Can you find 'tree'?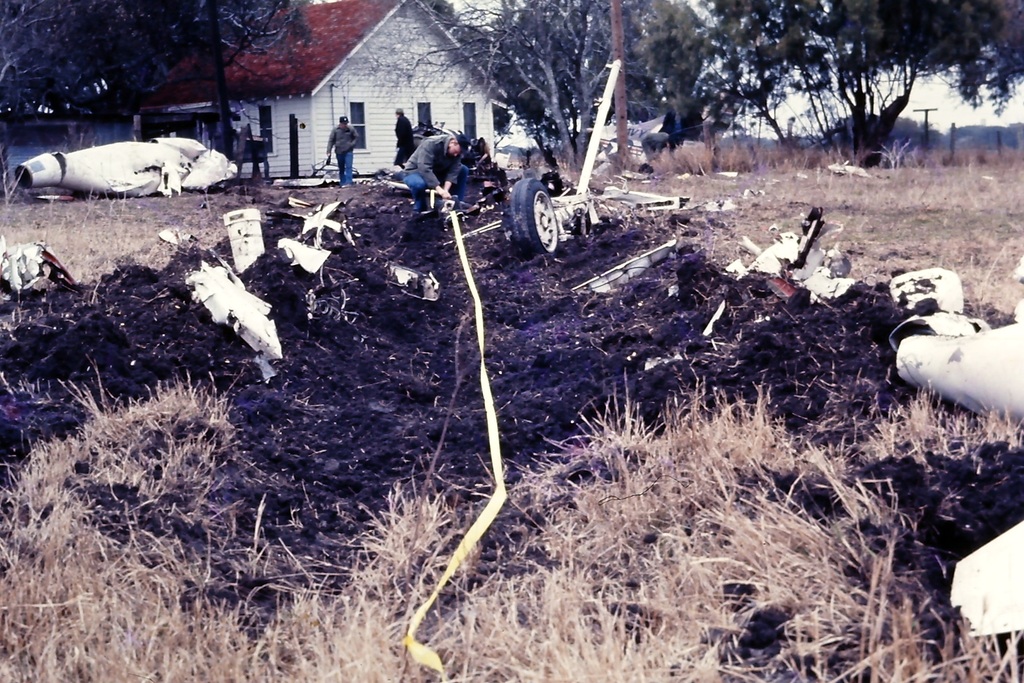
Yes, bounding box: x1=394 y1=0 x2=628 y2=182.
